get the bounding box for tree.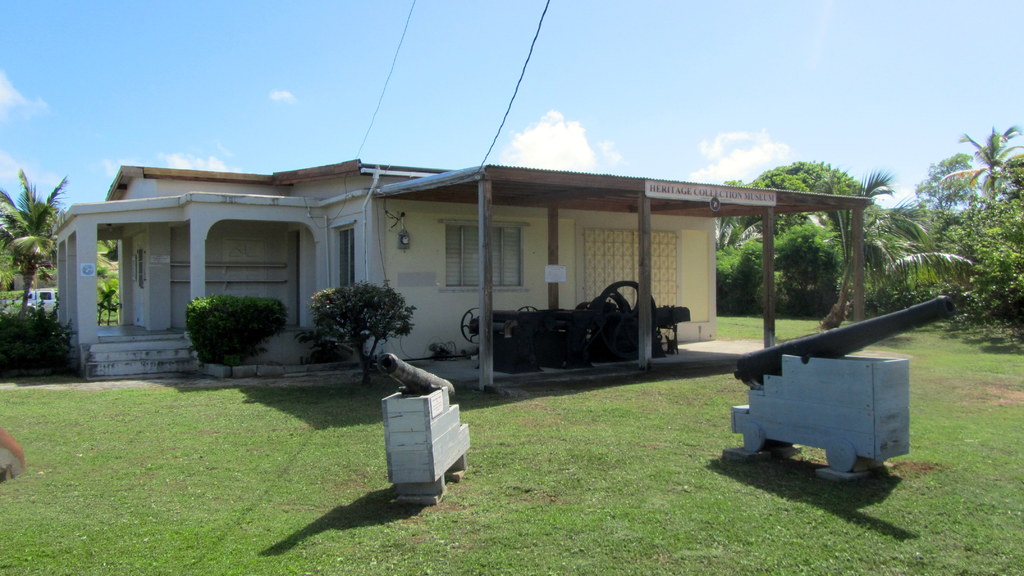
[708,233,765,321].
